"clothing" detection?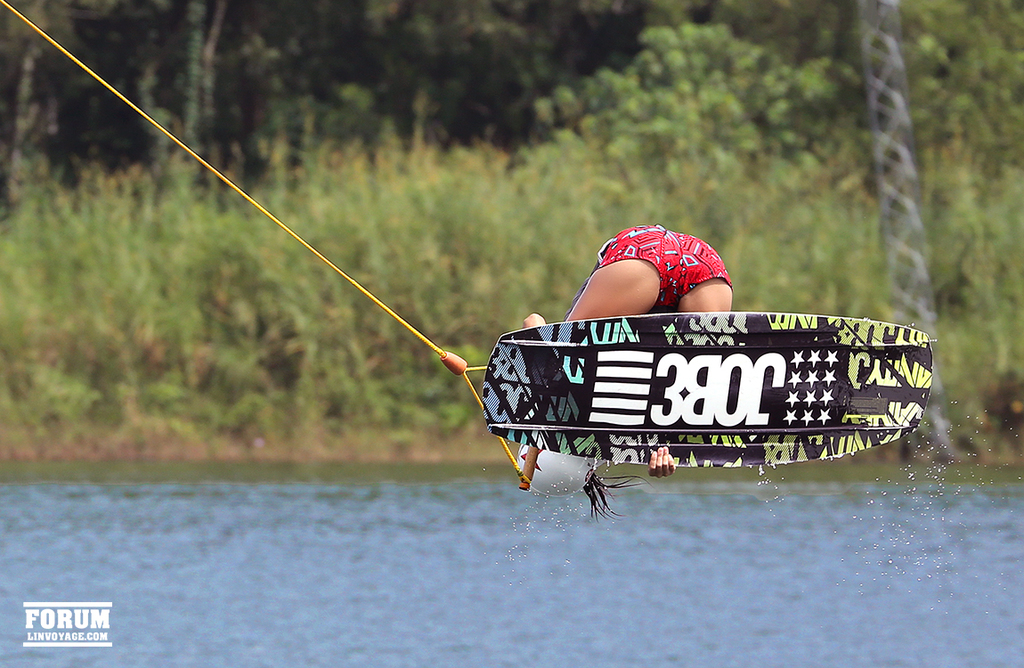
[x1=598, y1=222, x2=735, y2=312]
